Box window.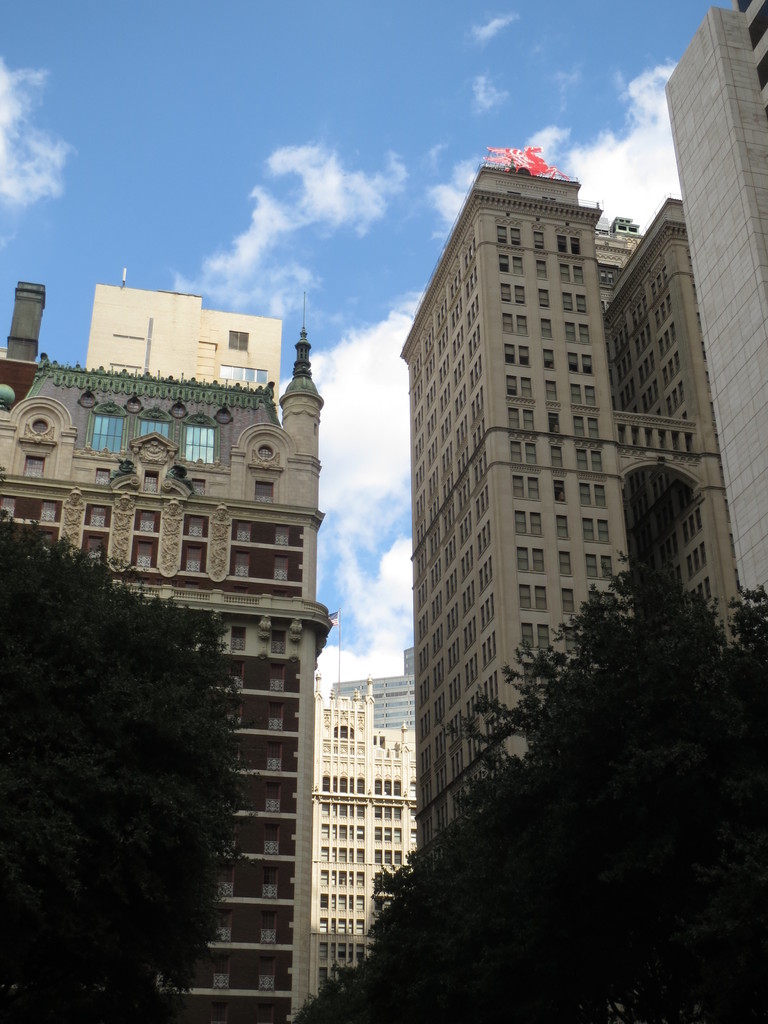
rect(209, 998, 225, 1023).
